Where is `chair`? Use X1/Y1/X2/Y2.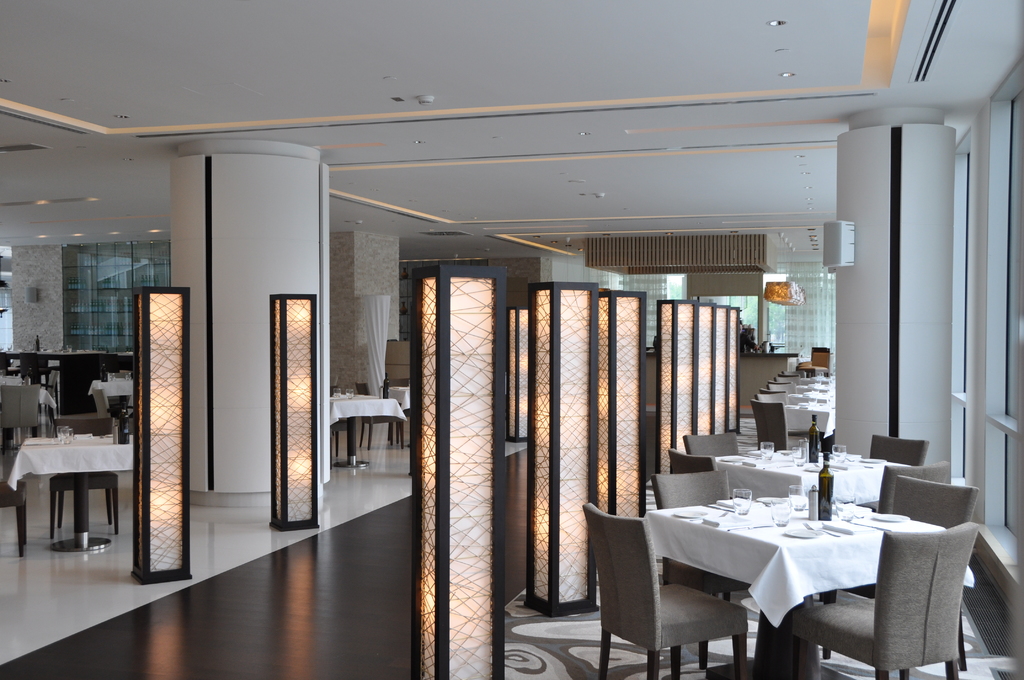
683/433/742/461.
